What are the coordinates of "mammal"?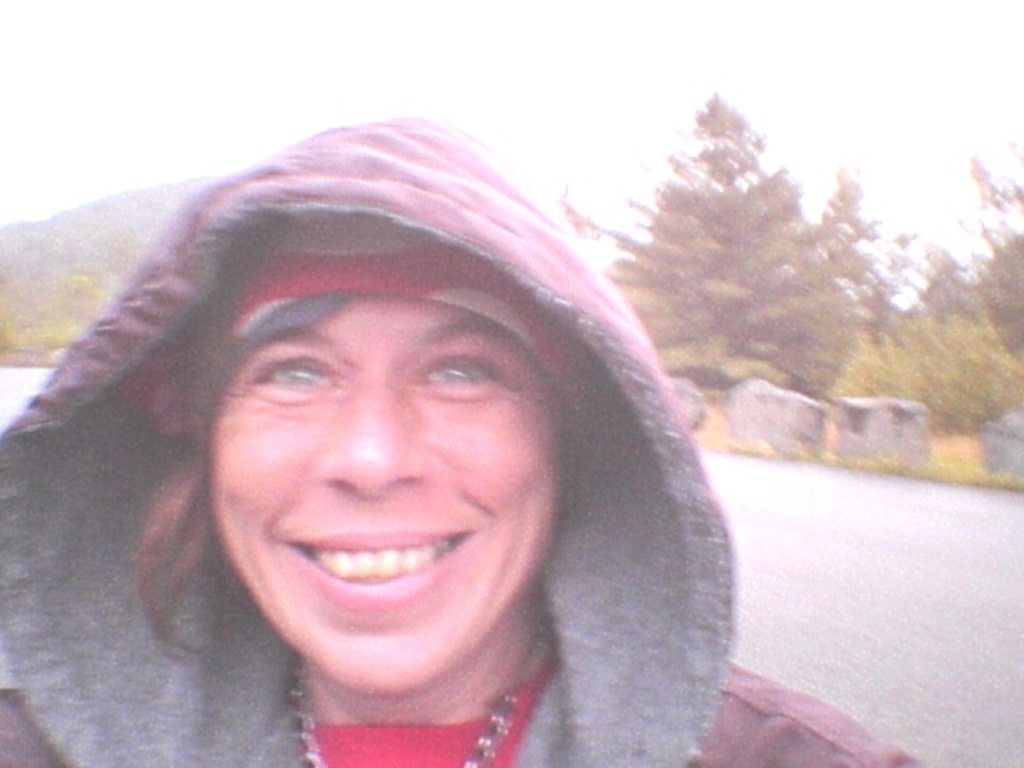
{"x1": 0, "y1": 109, "x2": 928, "y2": 766}.
